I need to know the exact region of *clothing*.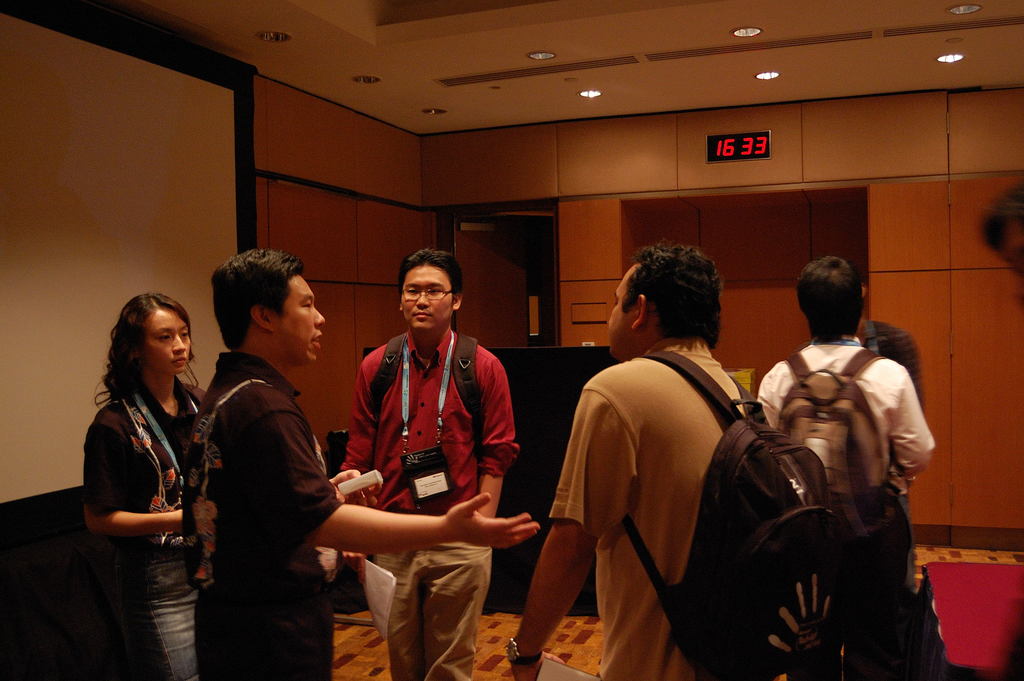
Region: (184,349,349,680).
